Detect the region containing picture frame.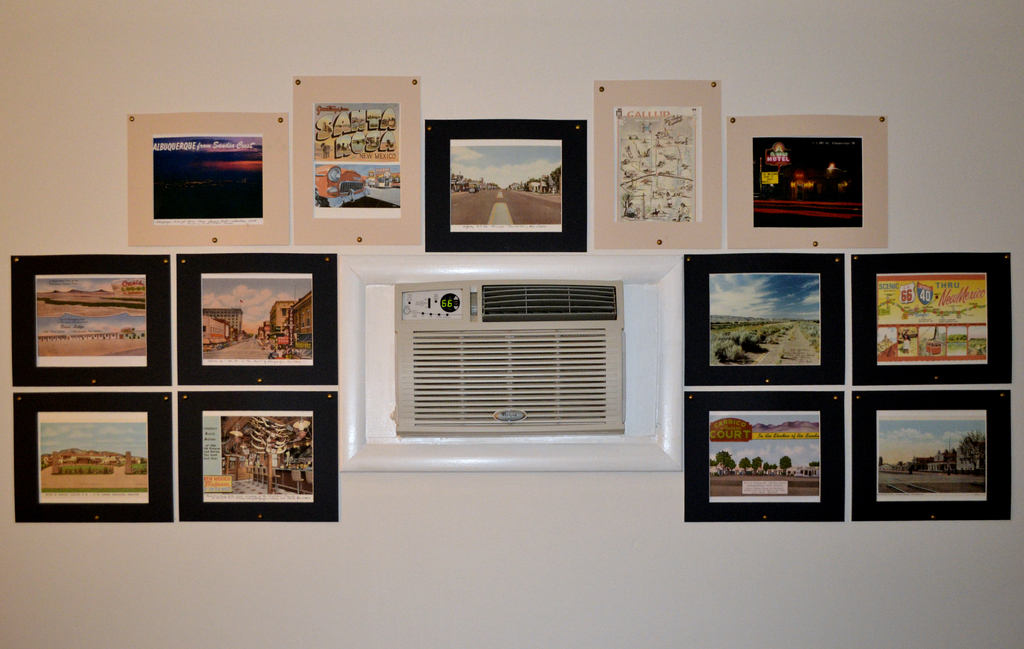
291 76 423 247.
